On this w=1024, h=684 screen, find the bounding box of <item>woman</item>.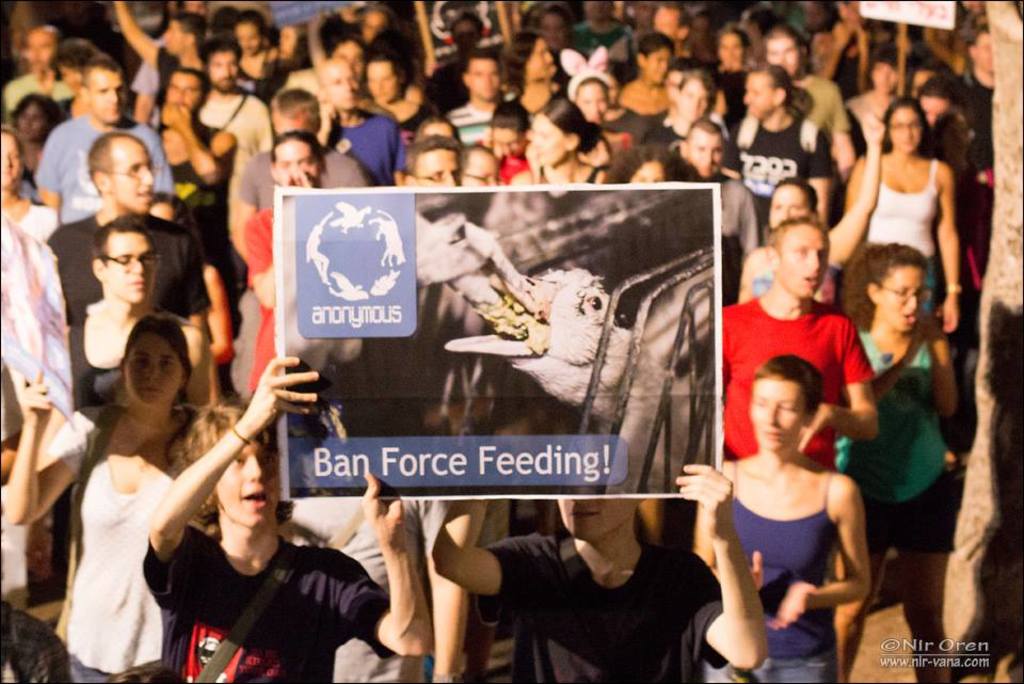
Bounding box: bbox=(0, 315, 219, 683).
